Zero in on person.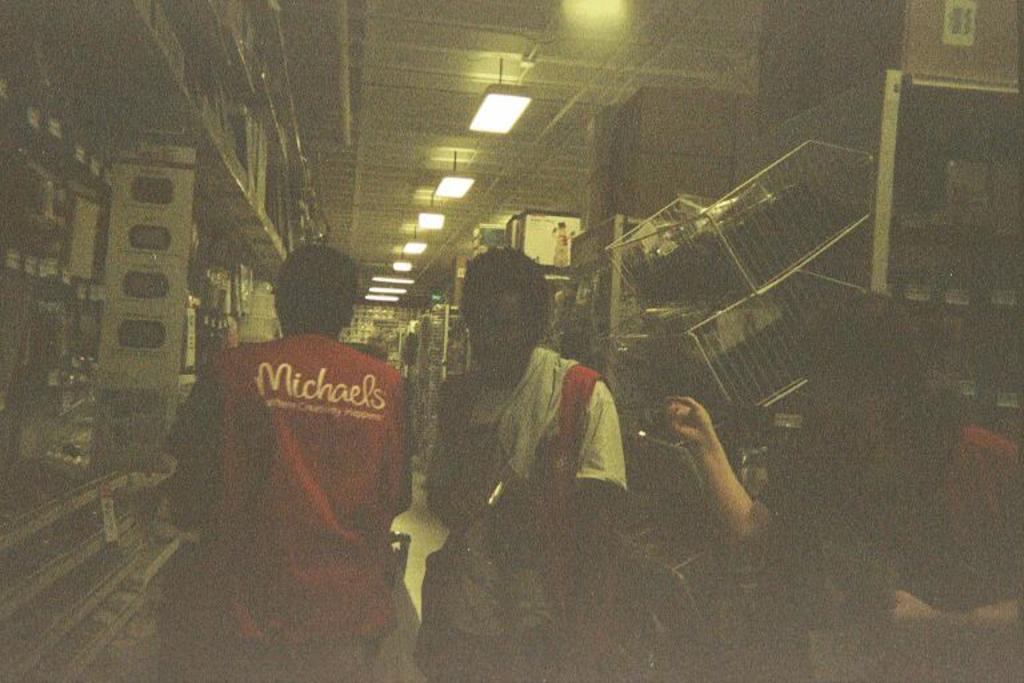
Zeroed in: BBox(160, 248, 419, 682).
